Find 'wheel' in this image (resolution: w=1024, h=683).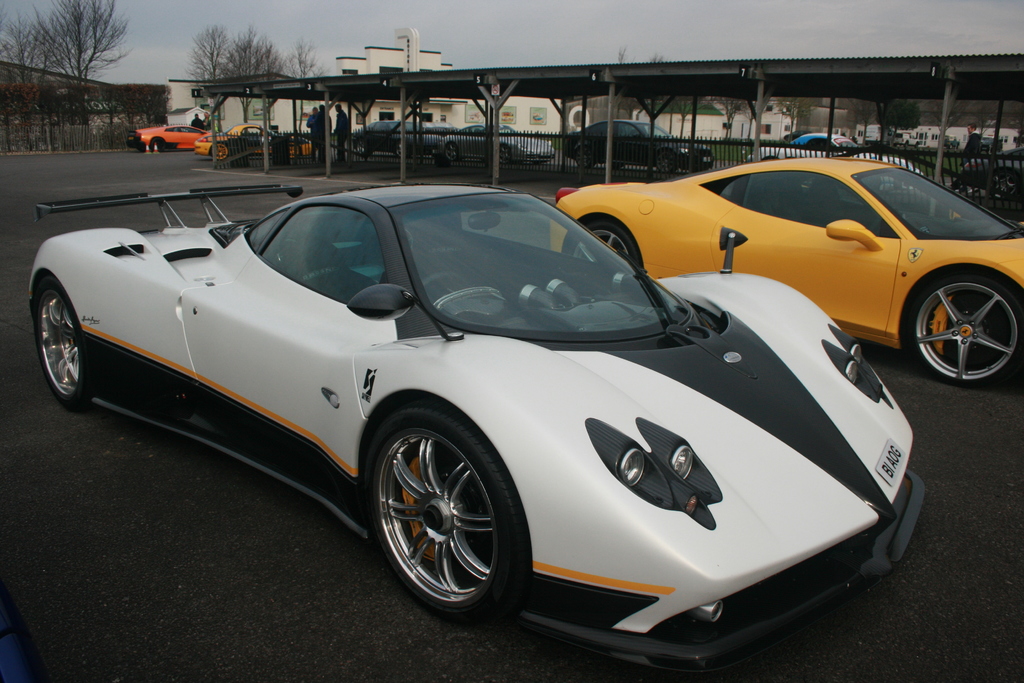
356,141,367,156.
